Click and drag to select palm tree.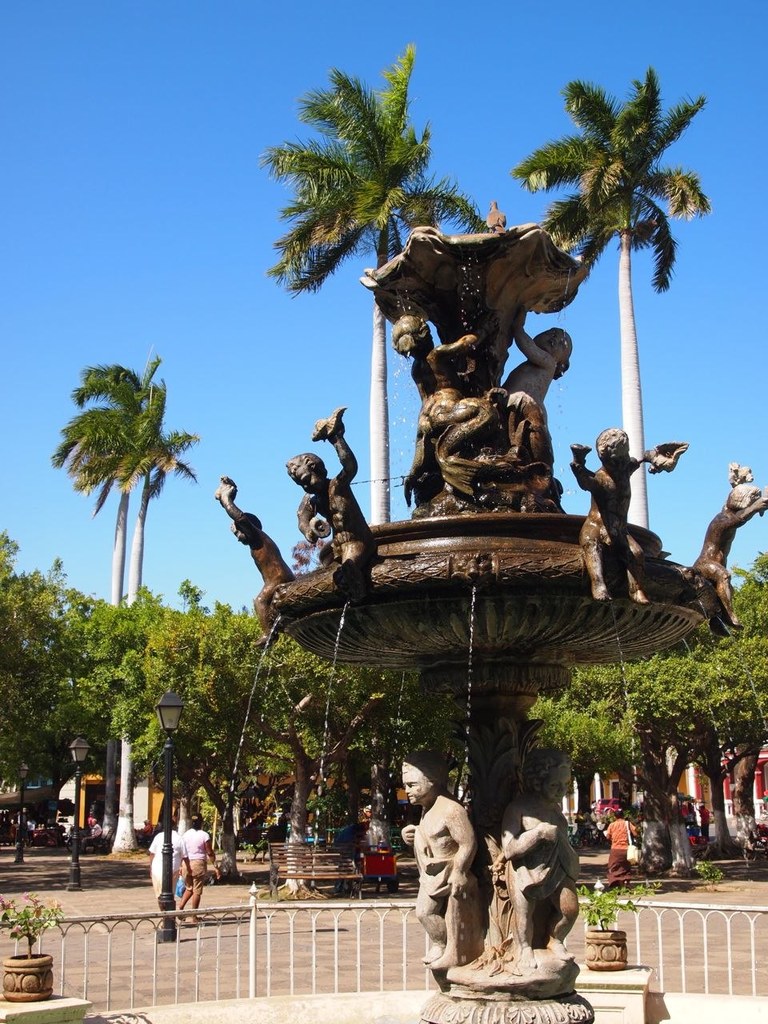
Selection: pyautogui.locateOnScreen(82, 380, 201, 857).
